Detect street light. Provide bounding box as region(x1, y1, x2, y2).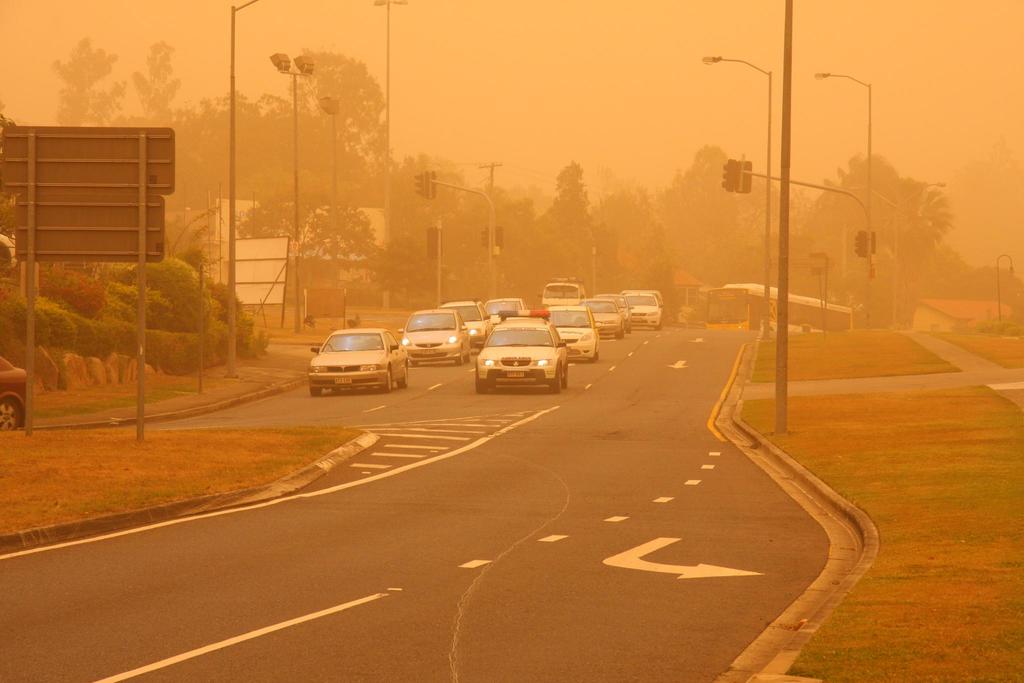
region(698, 48, 778, 336).
